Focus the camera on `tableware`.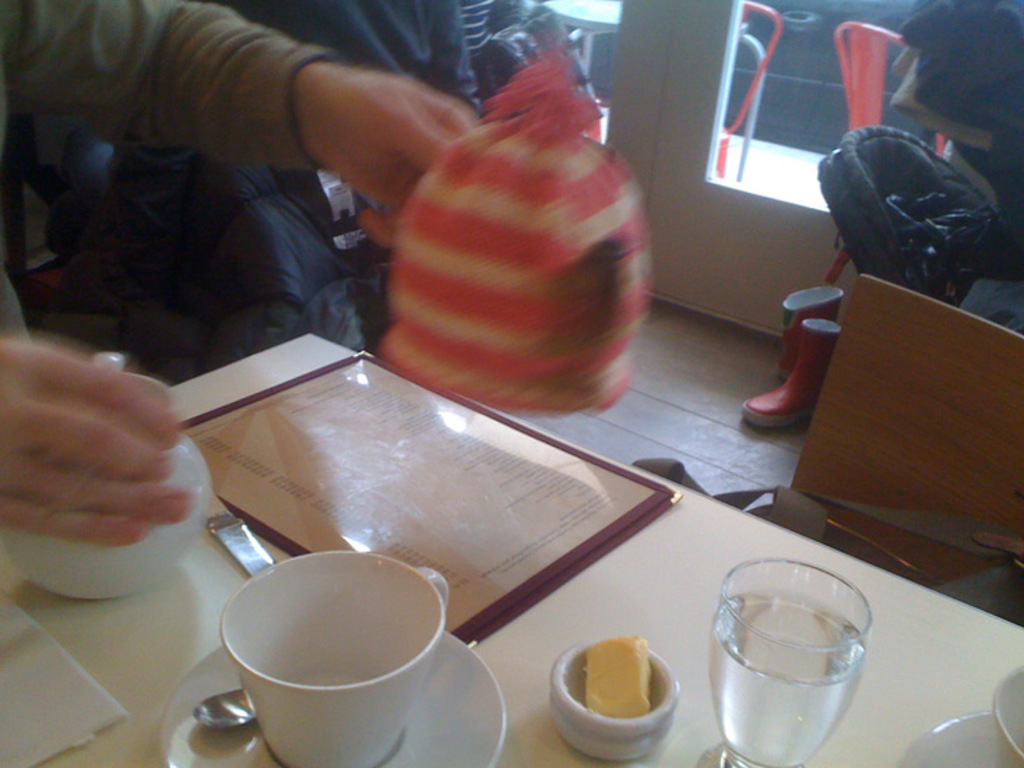
Focus region: [left=159, top=540, right=527, bottom=767].
